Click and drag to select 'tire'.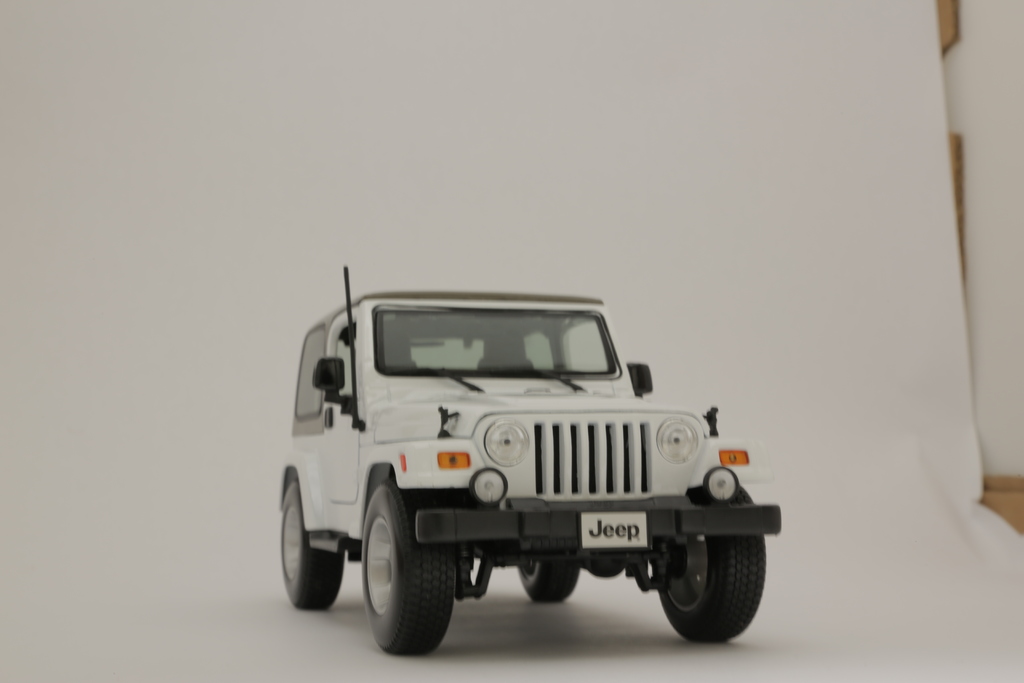
Selection: l=278, t=481, r=349, b=609.
